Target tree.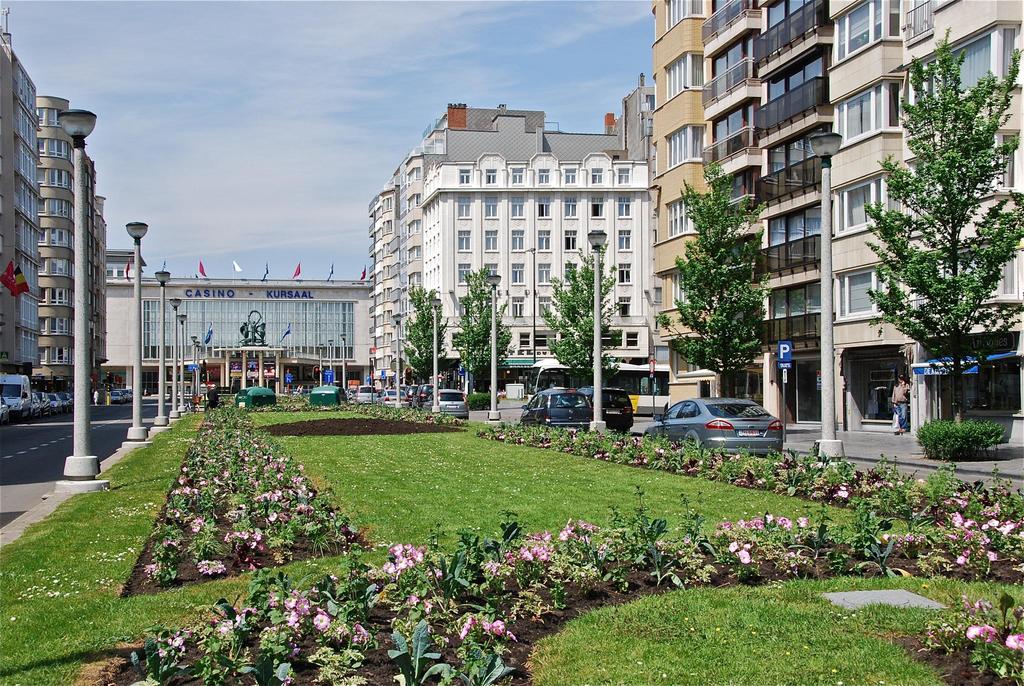
Target region: [453, 261, 516, 402].
